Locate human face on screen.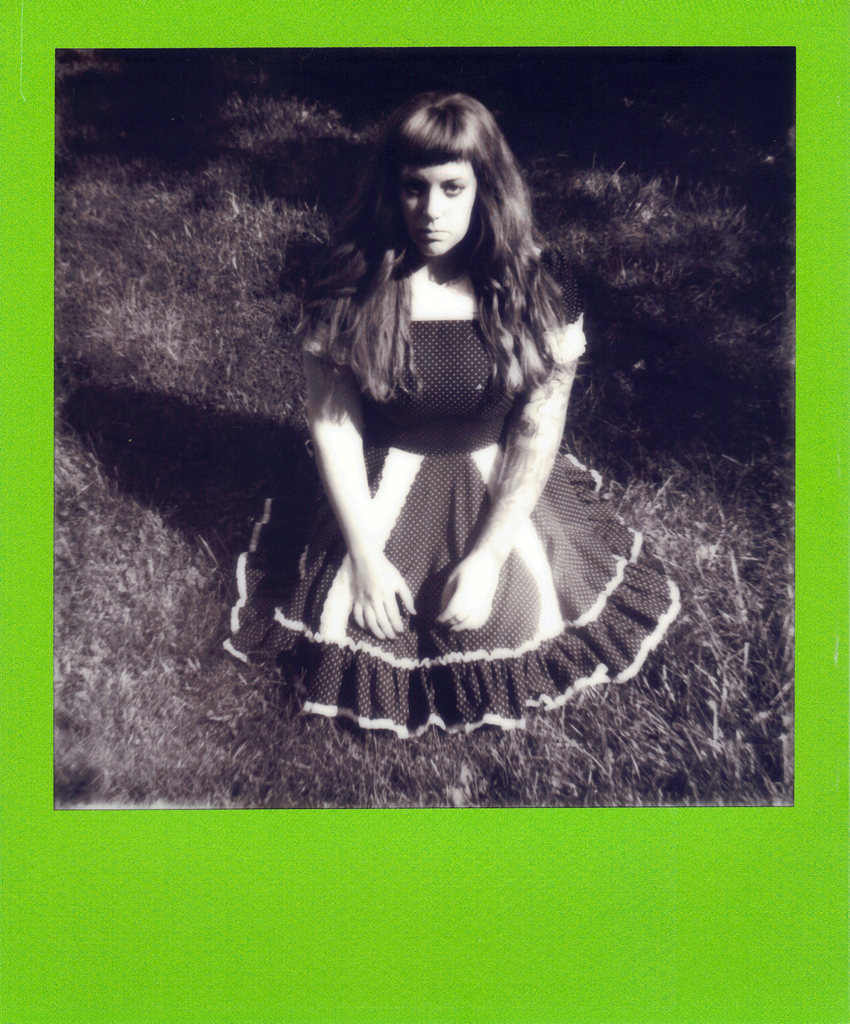
On screen at [left=400, top=149, right=470, bottom=252].
